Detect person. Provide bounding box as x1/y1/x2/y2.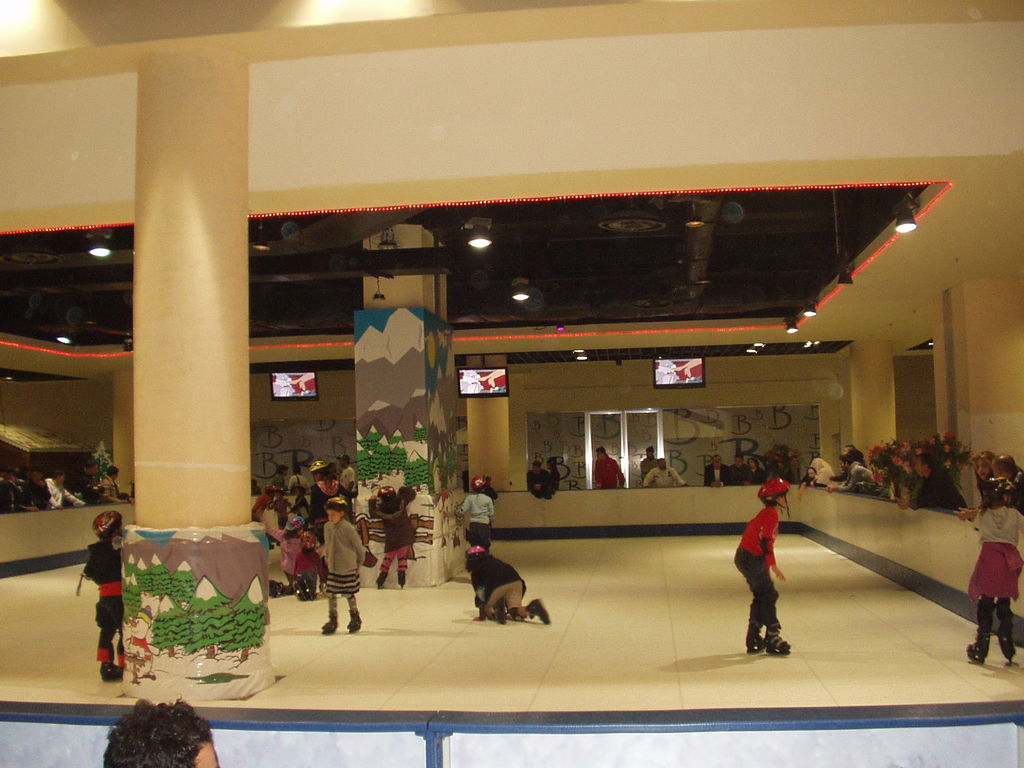
730/465/808/680.
